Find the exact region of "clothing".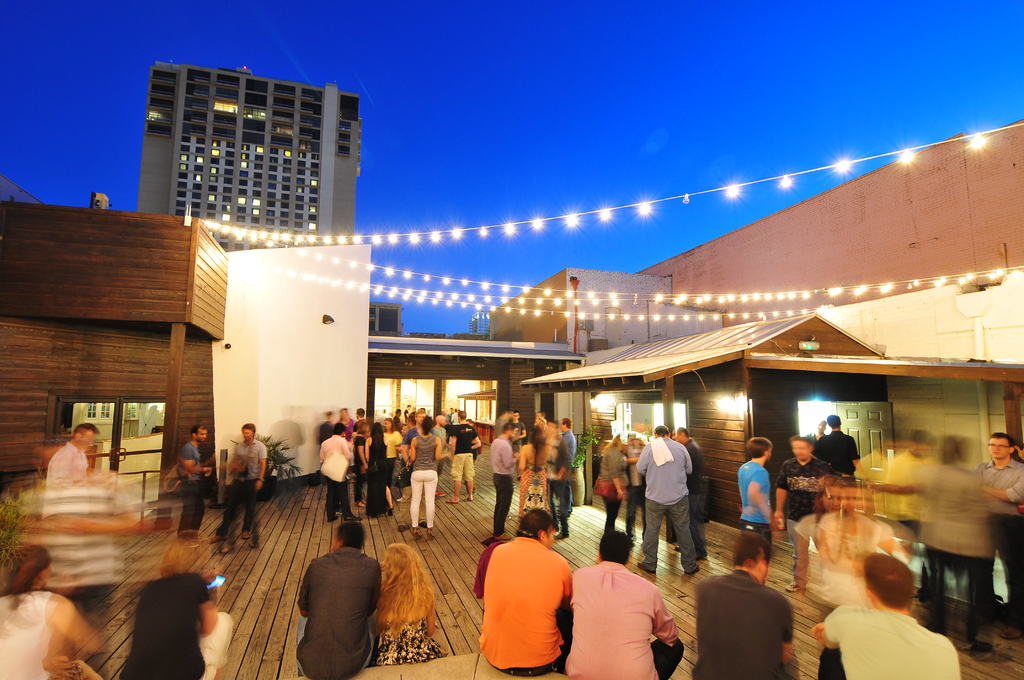
Exact region: bbox(219, 437, 269, 547).
